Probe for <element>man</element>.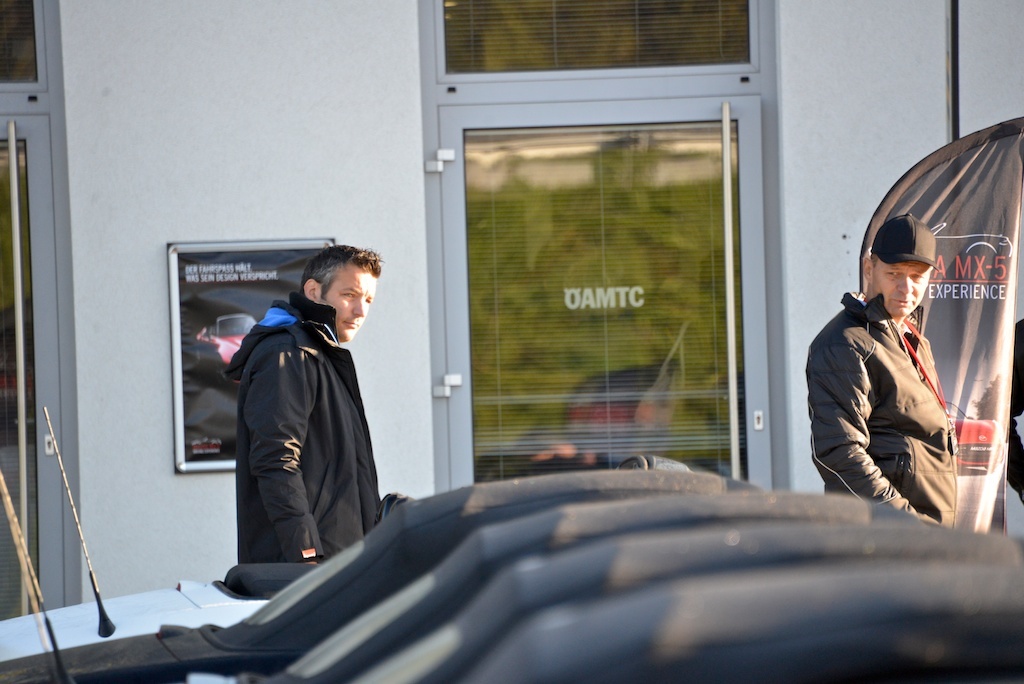
Probe result: locate(812, 190, 999, 552).
